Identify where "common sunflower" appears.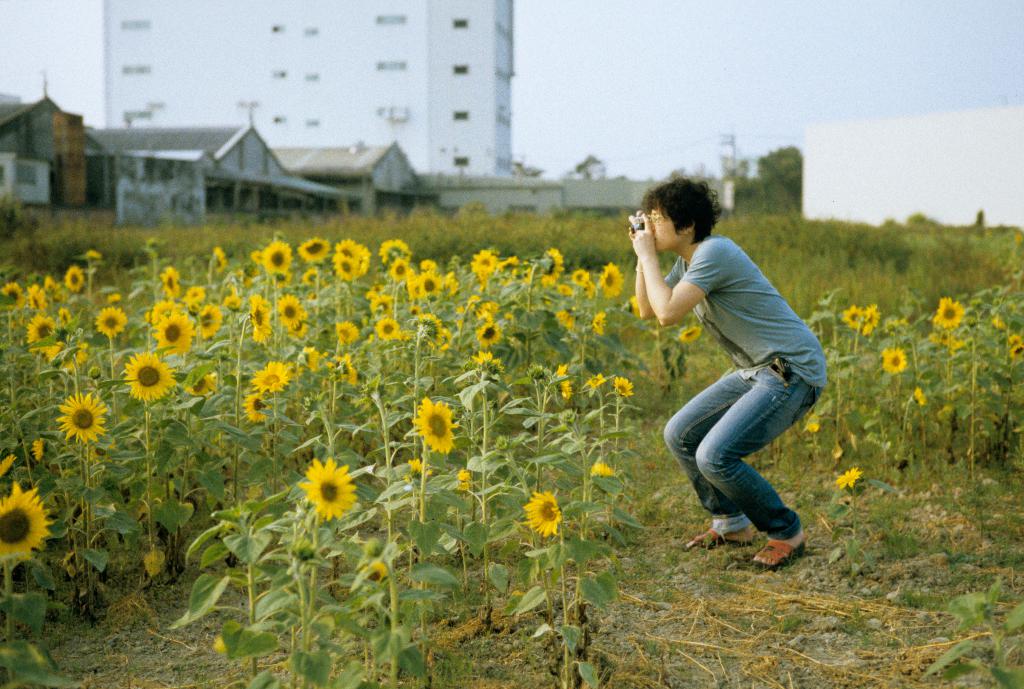
Appears at (150,311,196,351).
